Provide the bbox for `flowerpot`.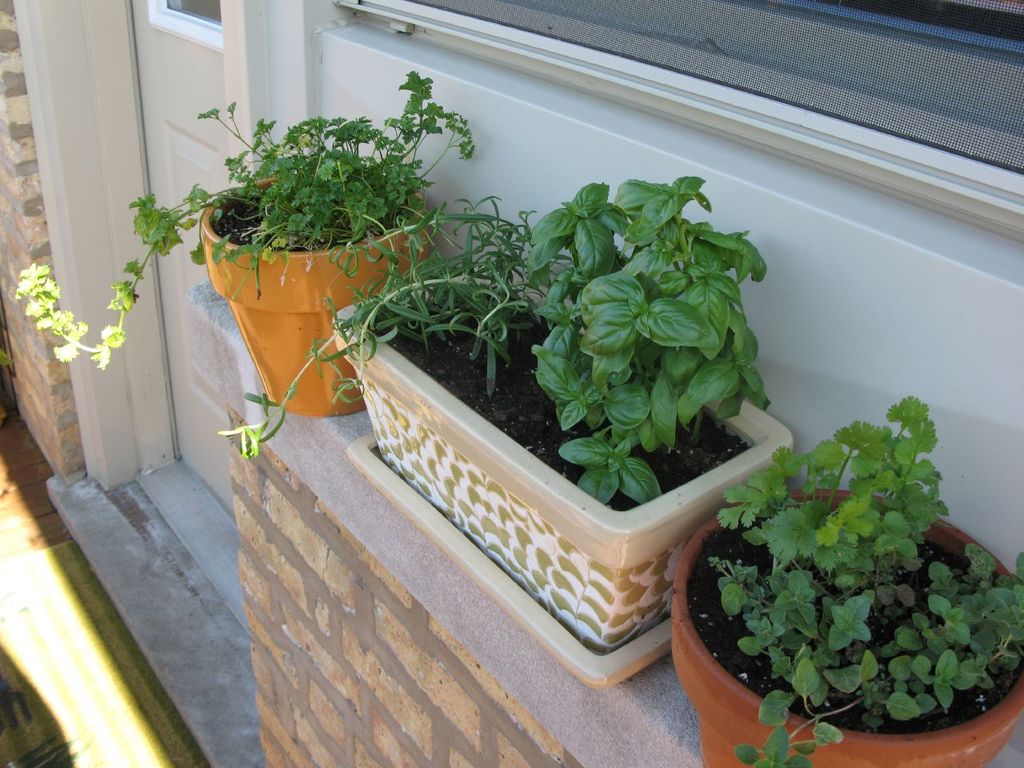
197/174/430/418.
